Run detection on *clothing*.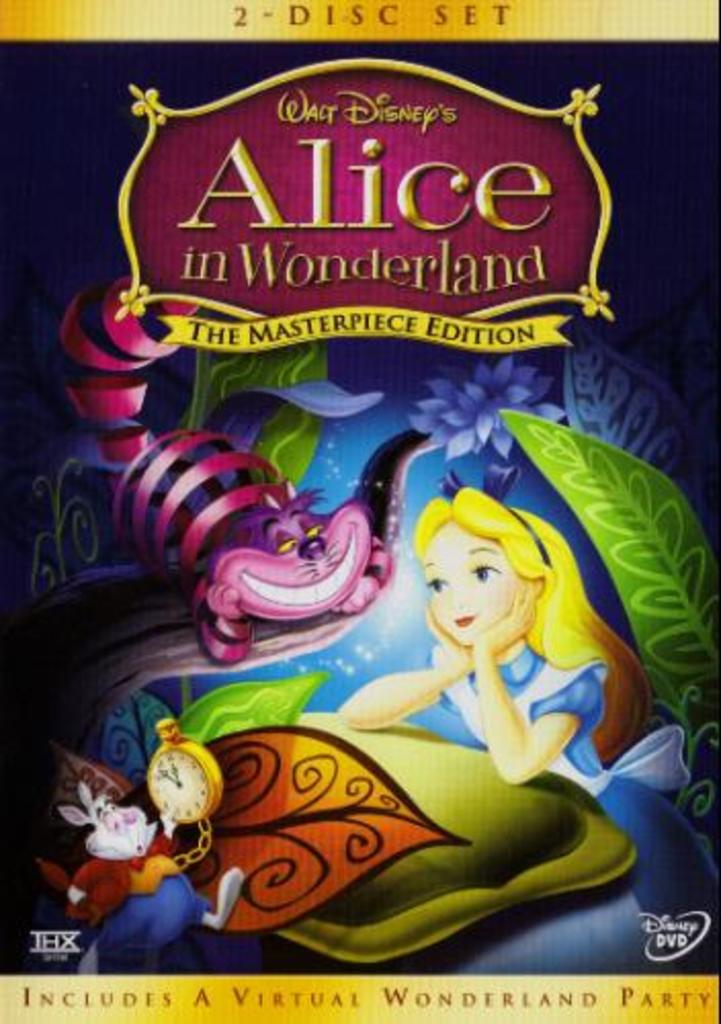
Result: pyautogui.locateOnScreen(422, 631, 717, 979).
